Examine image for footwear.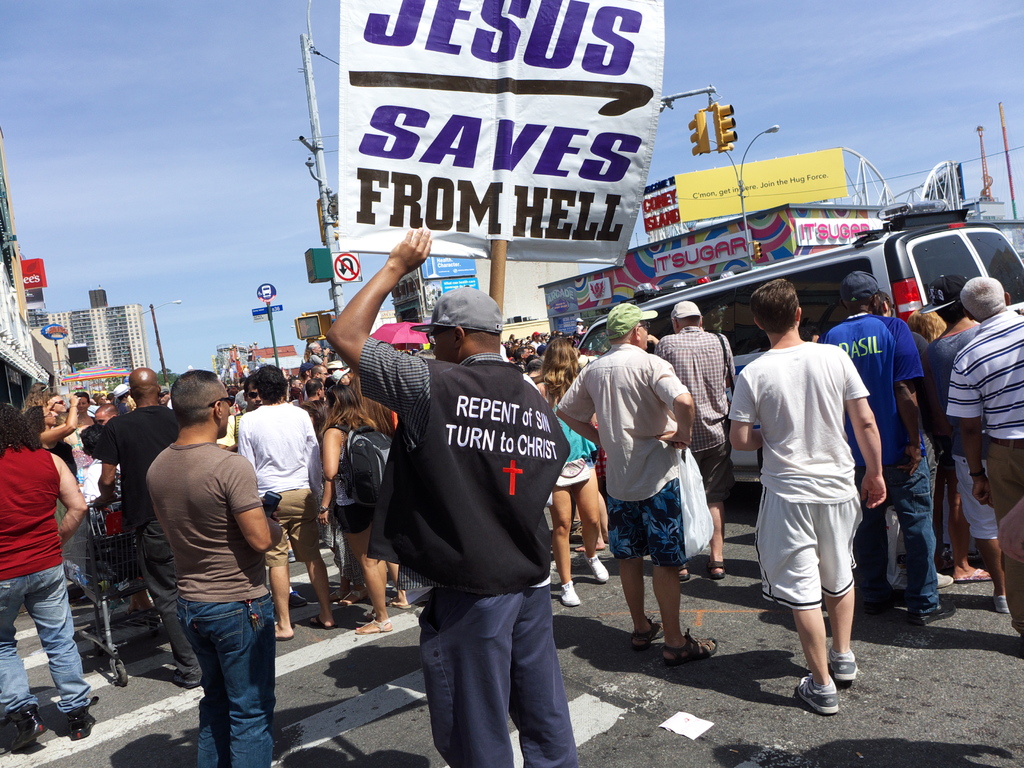
Examination result: box=[282, 550, 300, 563].
